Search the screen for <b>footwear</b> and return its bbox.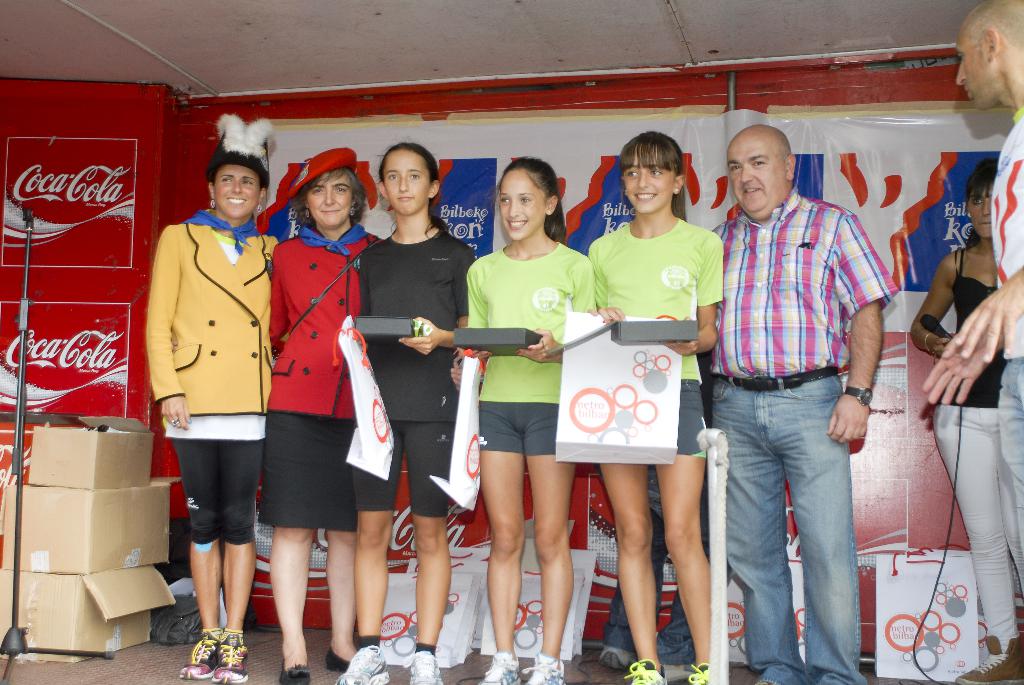
Found: bbox(476, 649, 520, 684).
